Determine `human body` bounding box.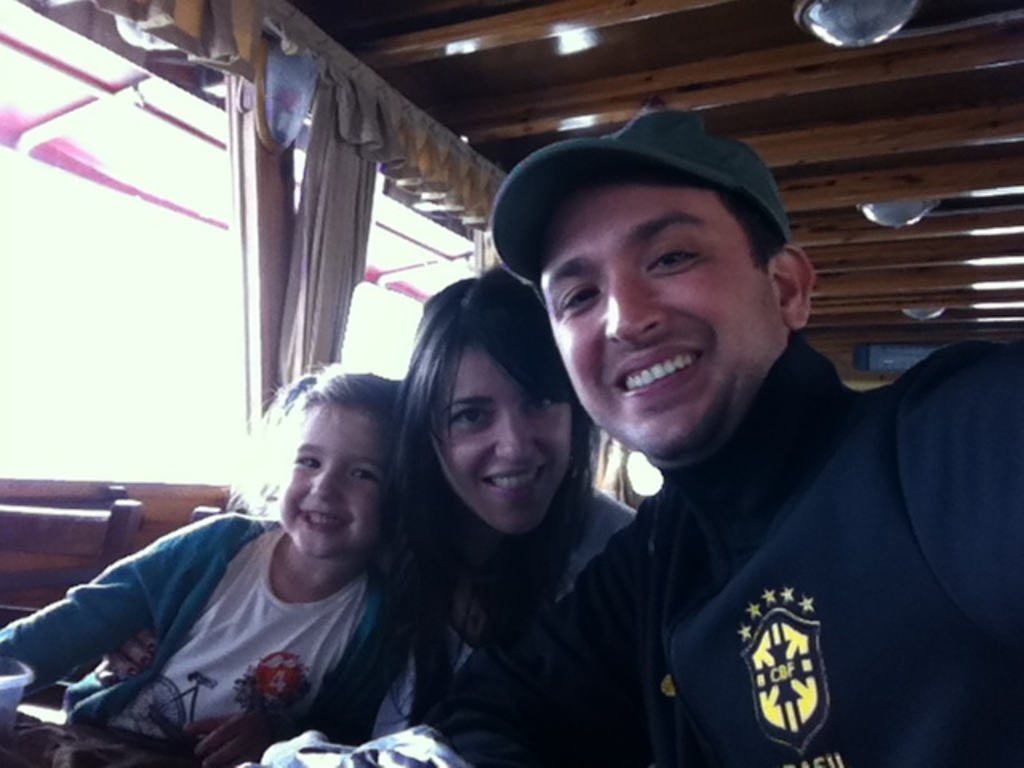
Determined: 46,406,450,760.
